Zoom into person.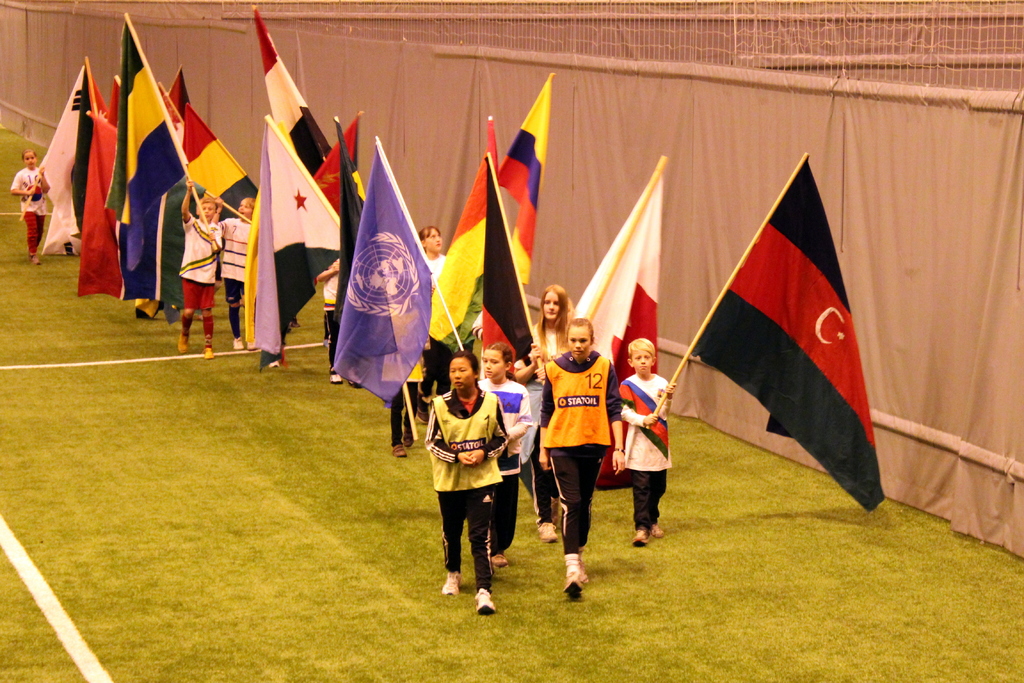
Zoom target: 319,255,348,383.
